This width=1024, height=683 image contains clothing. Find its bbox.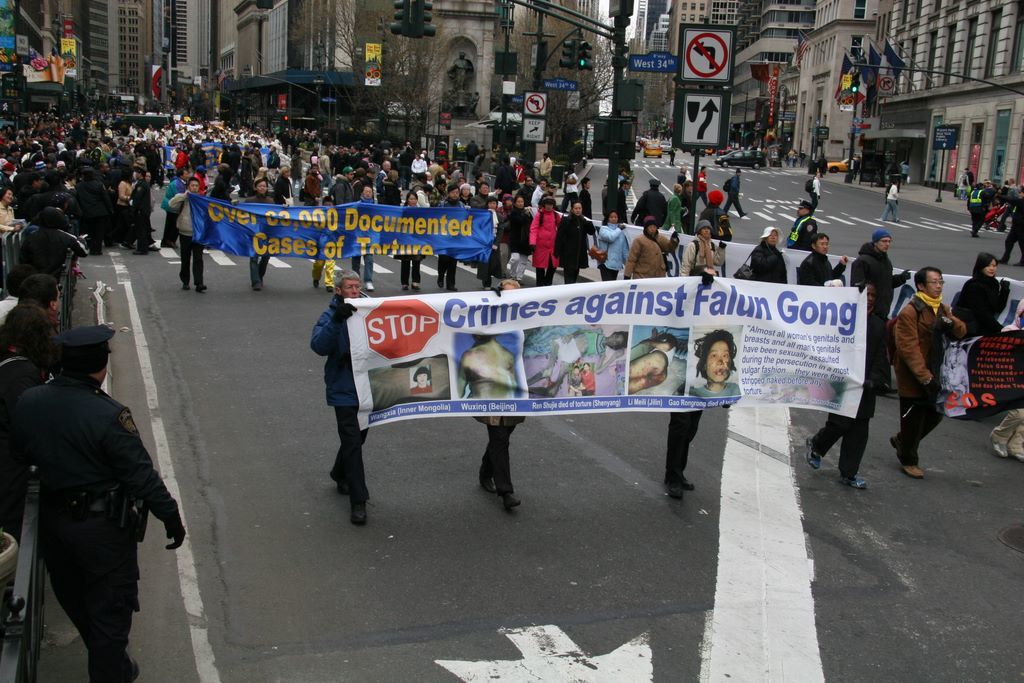
(0, 381, 177, 666).
